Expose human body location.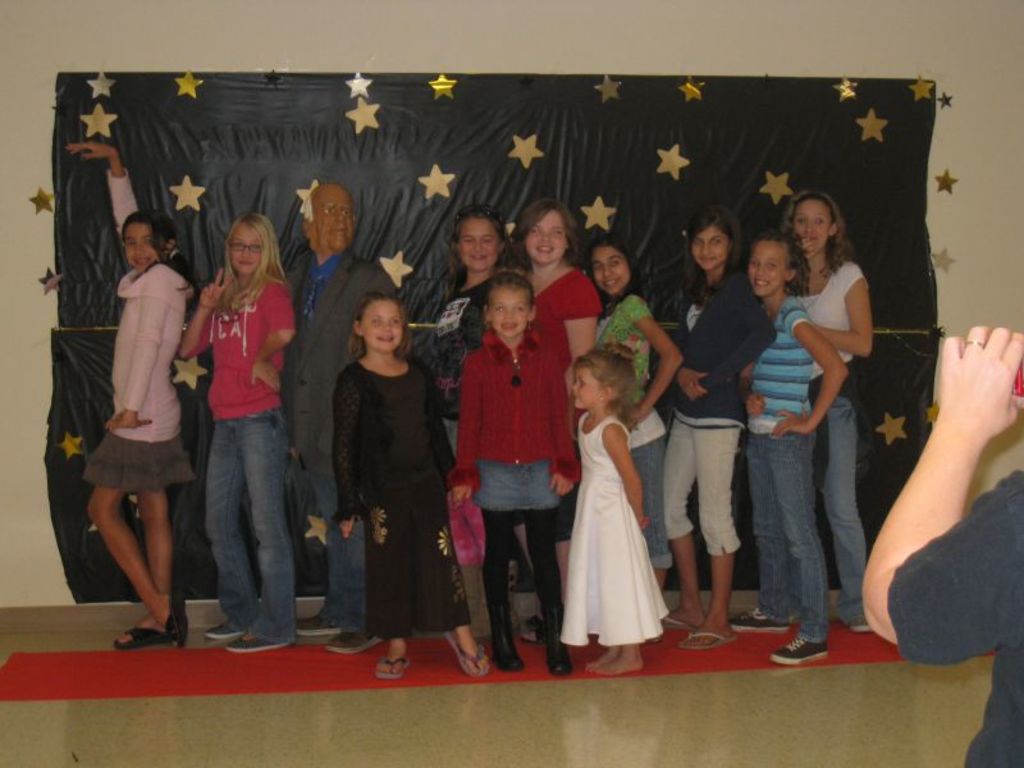
Exposed at locate(667, 262, 777, 658).
